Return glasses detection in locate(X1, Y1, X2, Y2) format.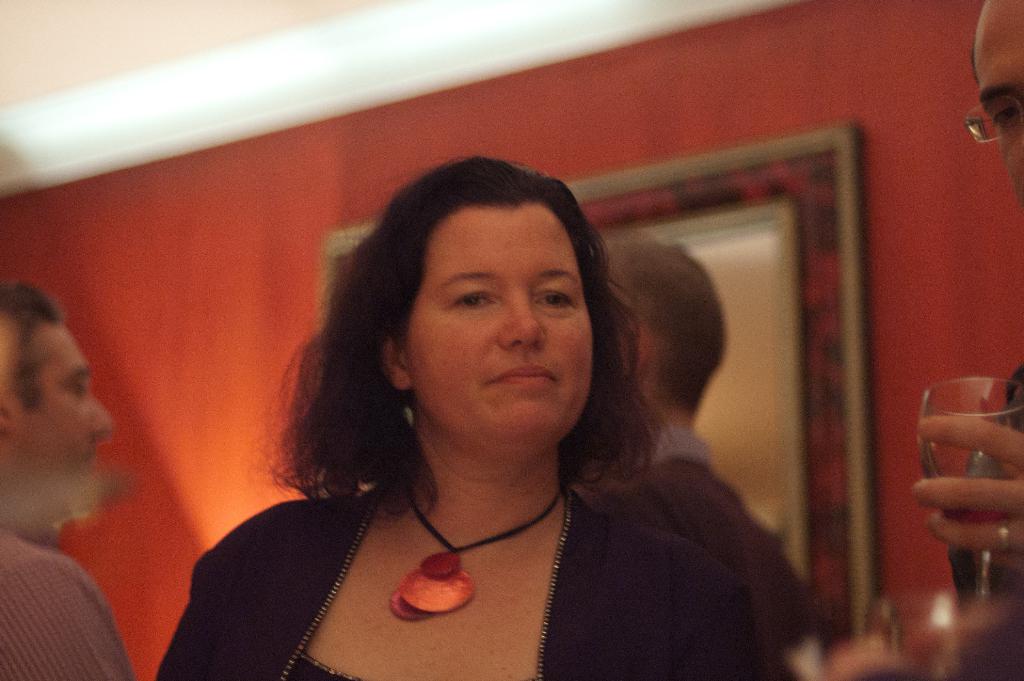
locate(959, 95, 1023, 144).
